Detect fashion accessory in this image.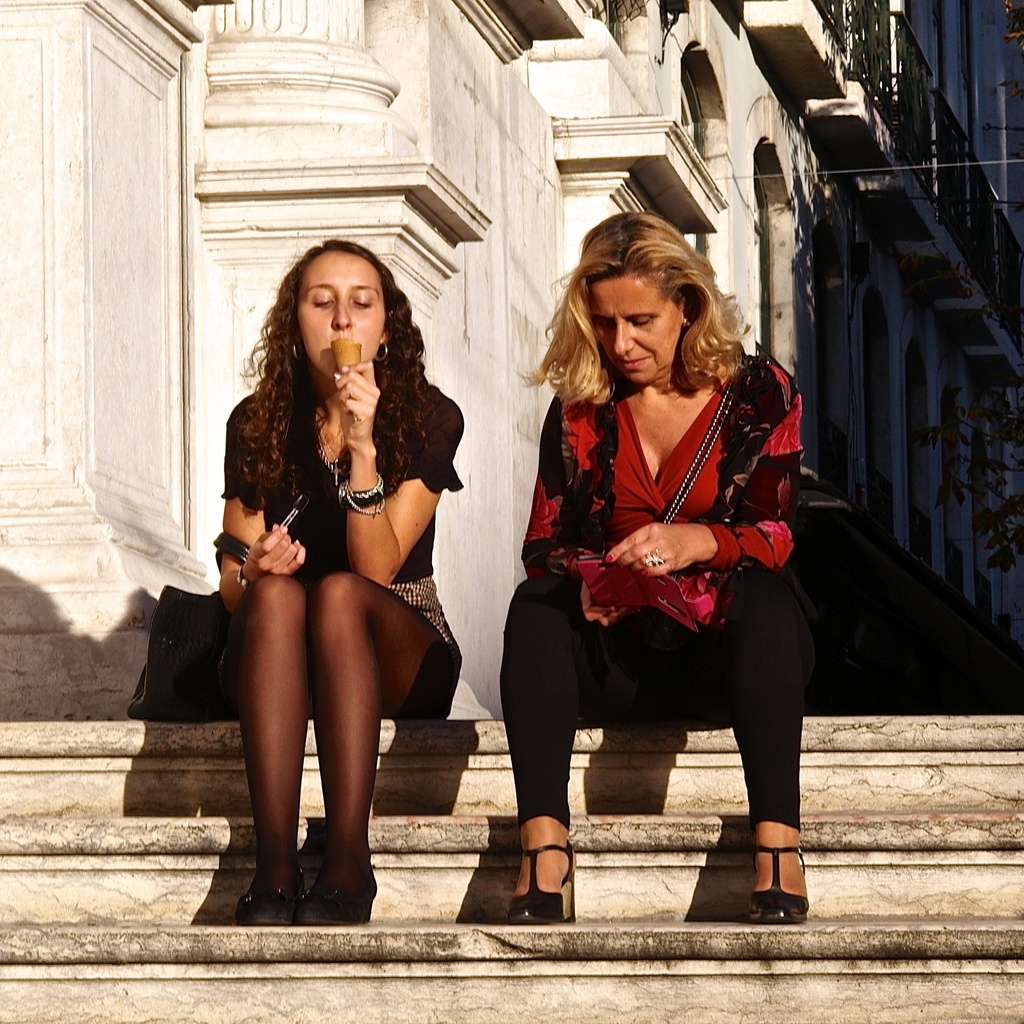
Detection: <region>235, 554, 249, 588</region>.
